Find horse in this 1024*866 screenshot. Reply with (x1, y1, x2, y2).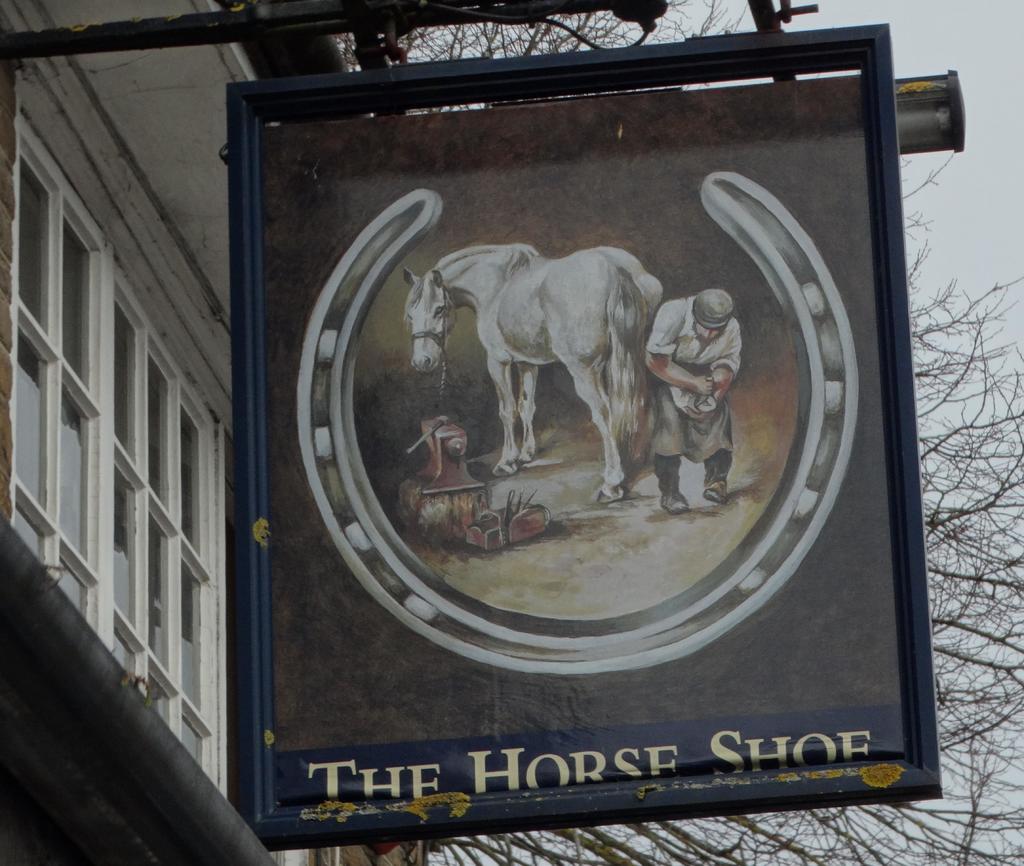
(403, 242, 668, 501).
